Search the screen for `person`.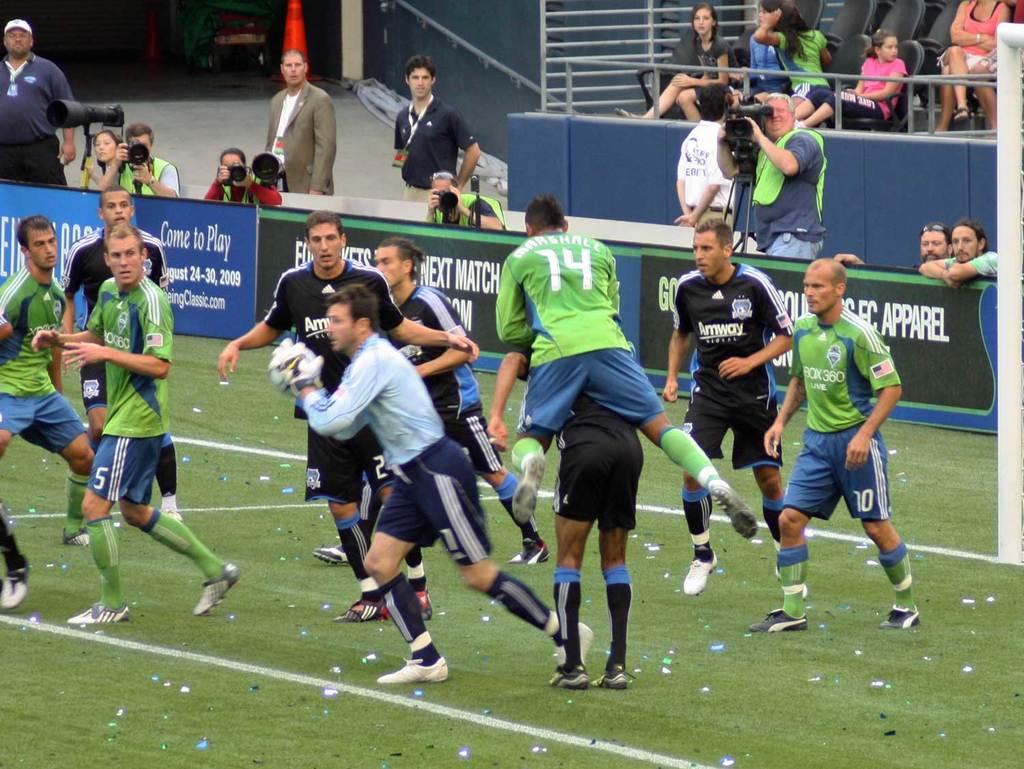
Found at x1=715 y1=93 x2=822 y2=263.
